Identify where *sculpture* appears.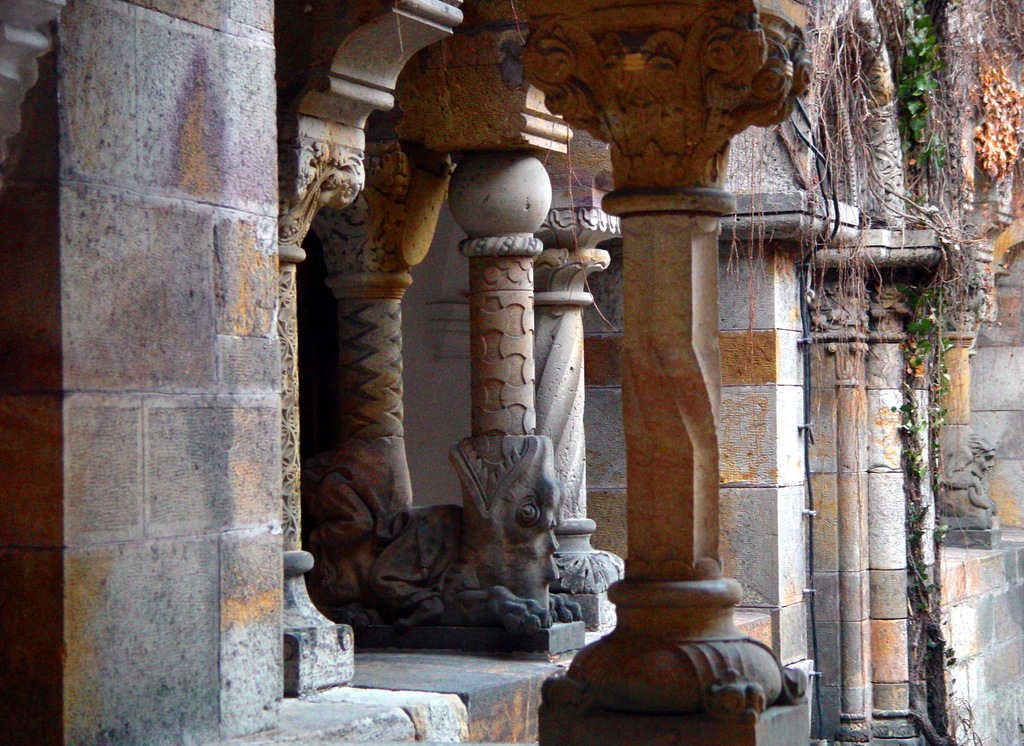
Appears at 354/425/594/642.
